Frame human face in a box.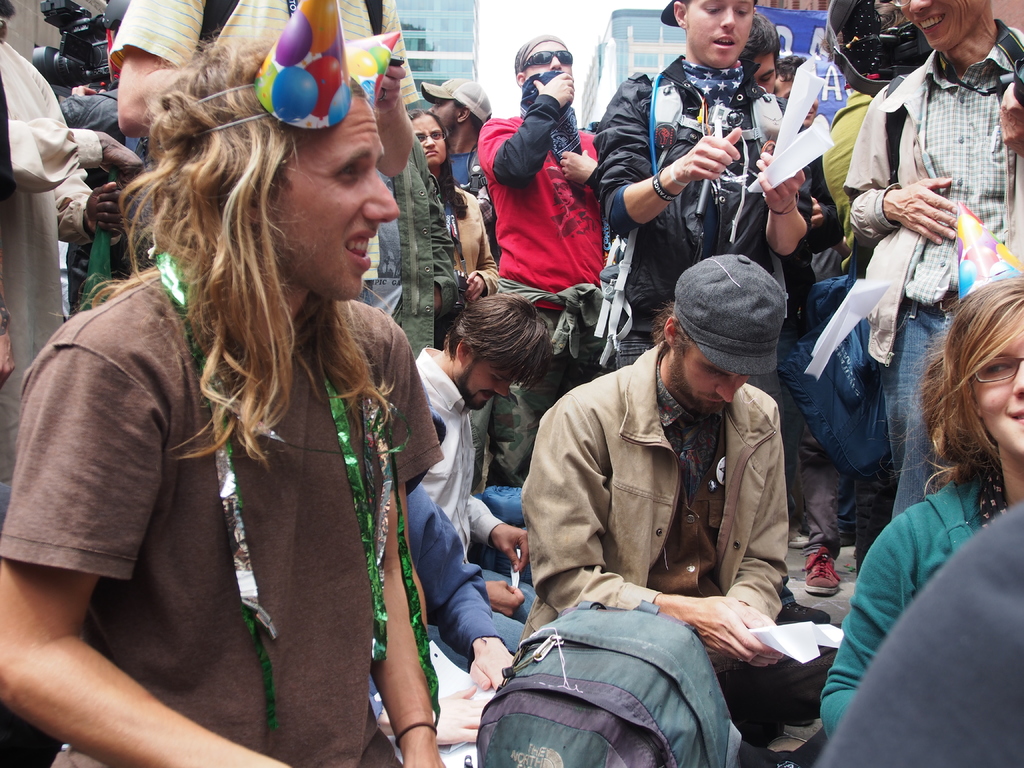
676 332 755 422.
